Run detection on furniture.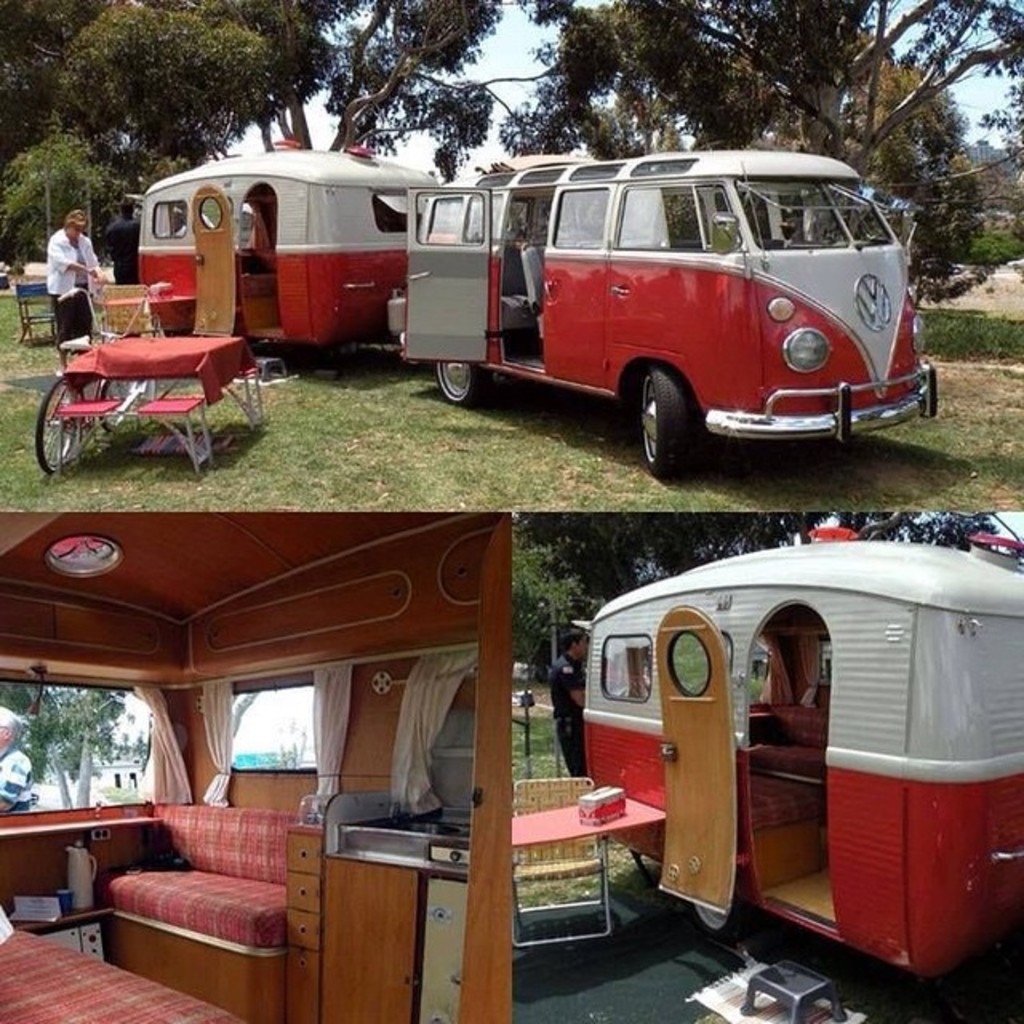
Result: {"x1": 11, "y1": 275, "x2": 62, "y2": 341}.
